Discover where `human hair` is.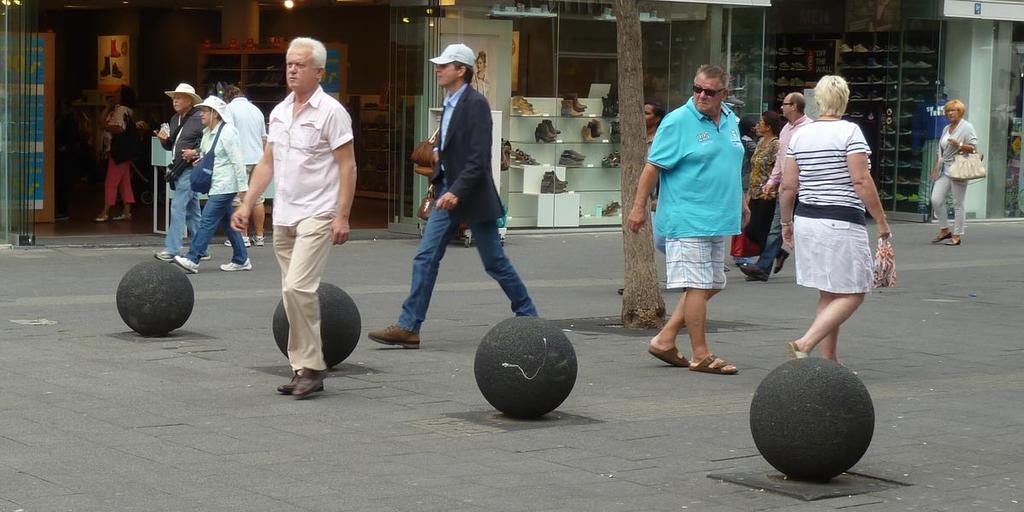
Discovered at x1=452, y1=60, x2=477, y2=84.
